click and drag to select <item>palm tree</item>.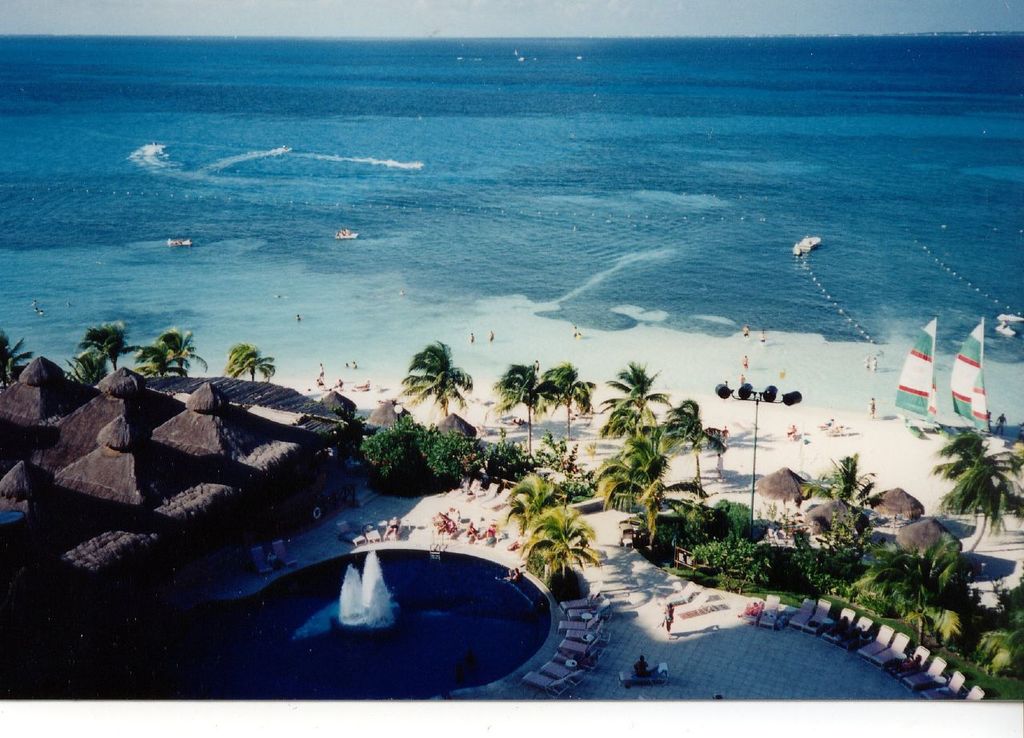
Selection: left=610, top=439, right=670, bottom=566.
